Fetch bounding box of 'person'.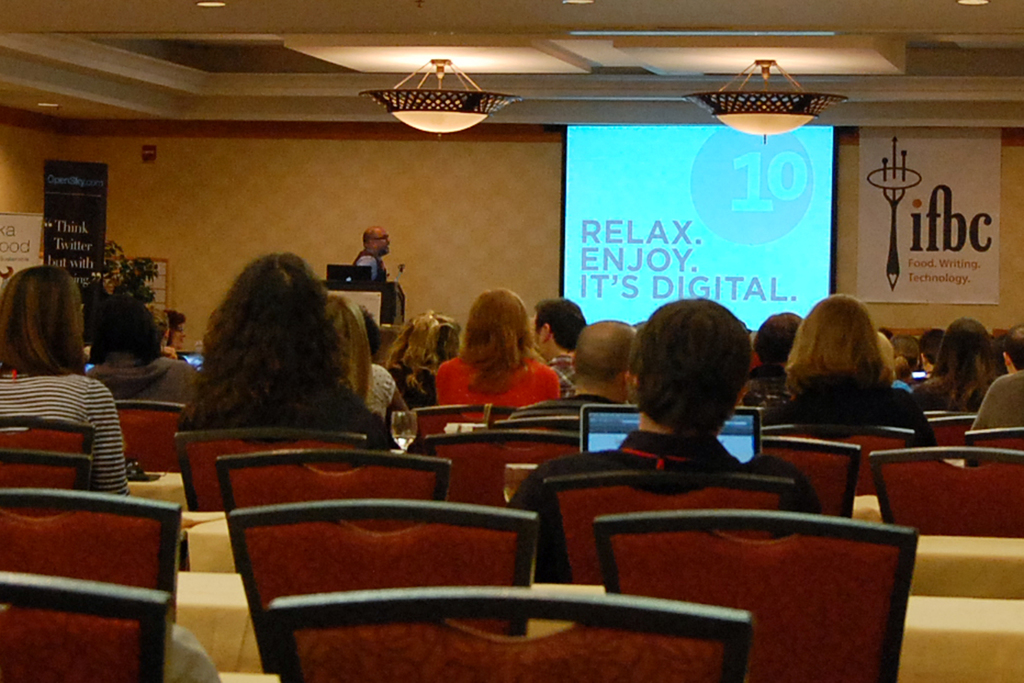
Bbox: BBox(968, 322, 1023, 431).
